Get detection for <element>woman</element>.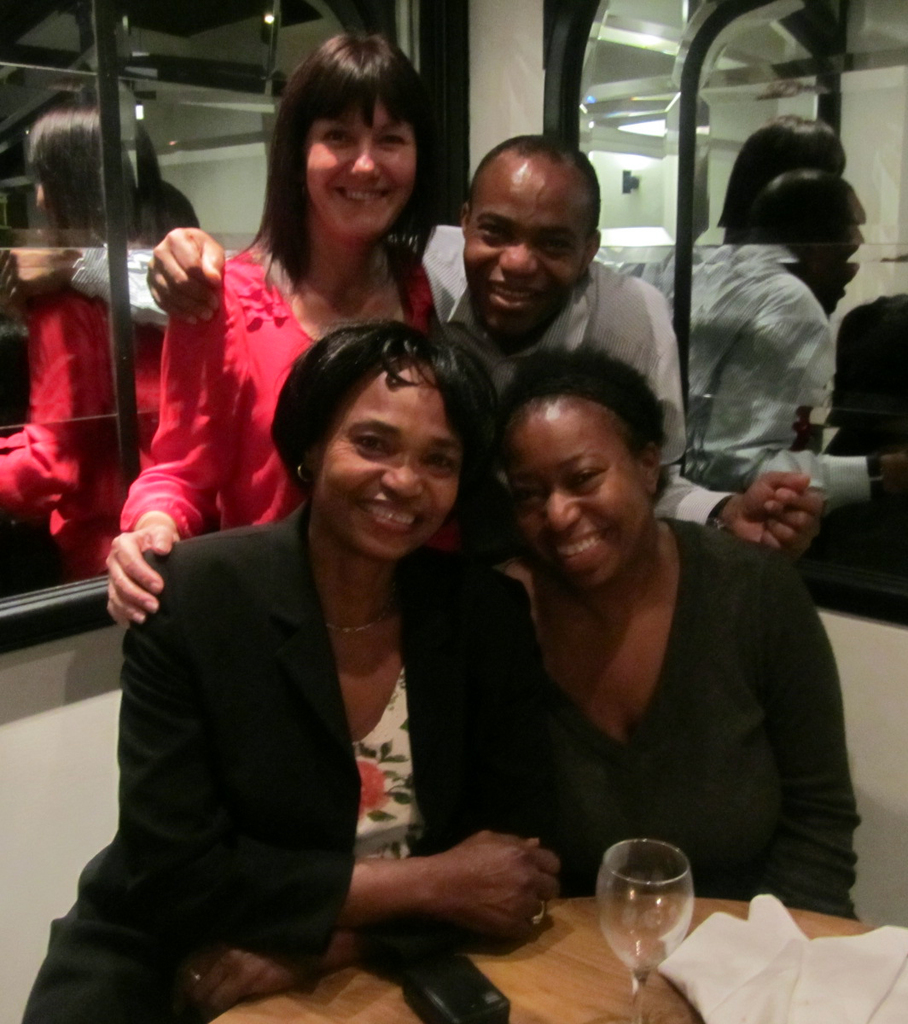
Detection: pyautogui.locateOnScreen(482, 342, 859, 927).
